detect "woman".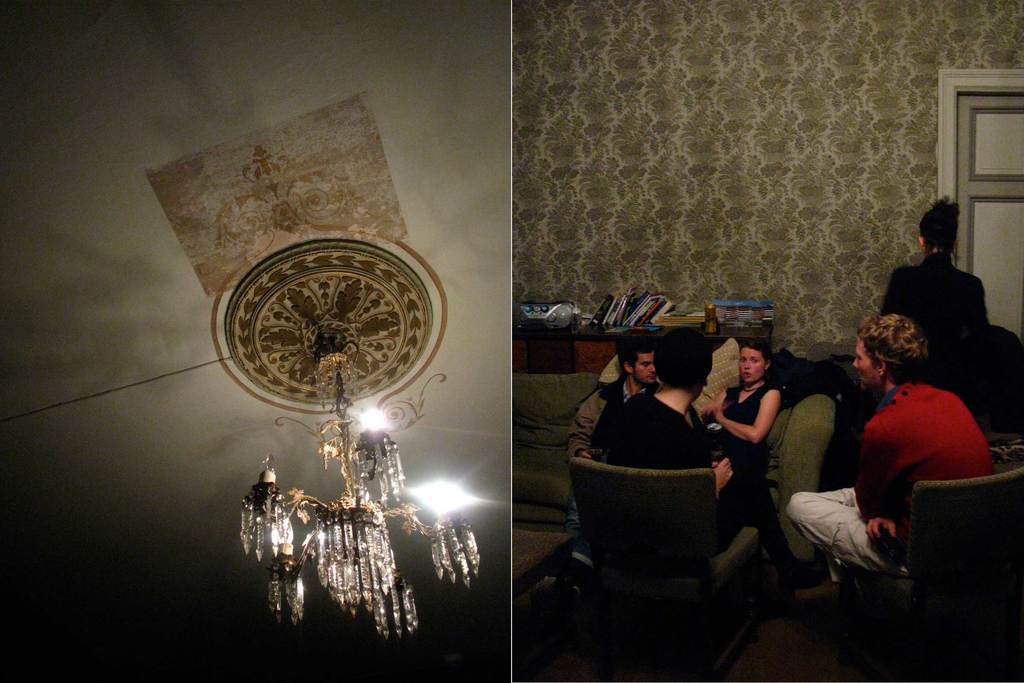
Detected at region(700, 342, 787, 479).
